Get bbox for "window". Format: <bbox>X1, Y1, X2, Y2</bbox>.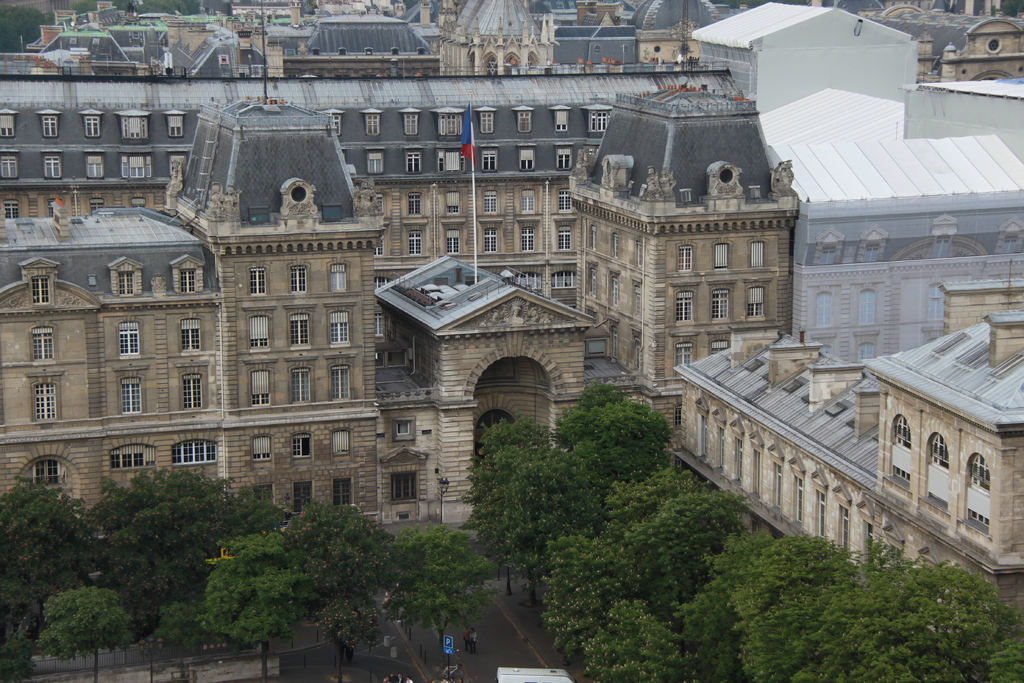
<bbox>521, 226, 534, 250</bbox>.
